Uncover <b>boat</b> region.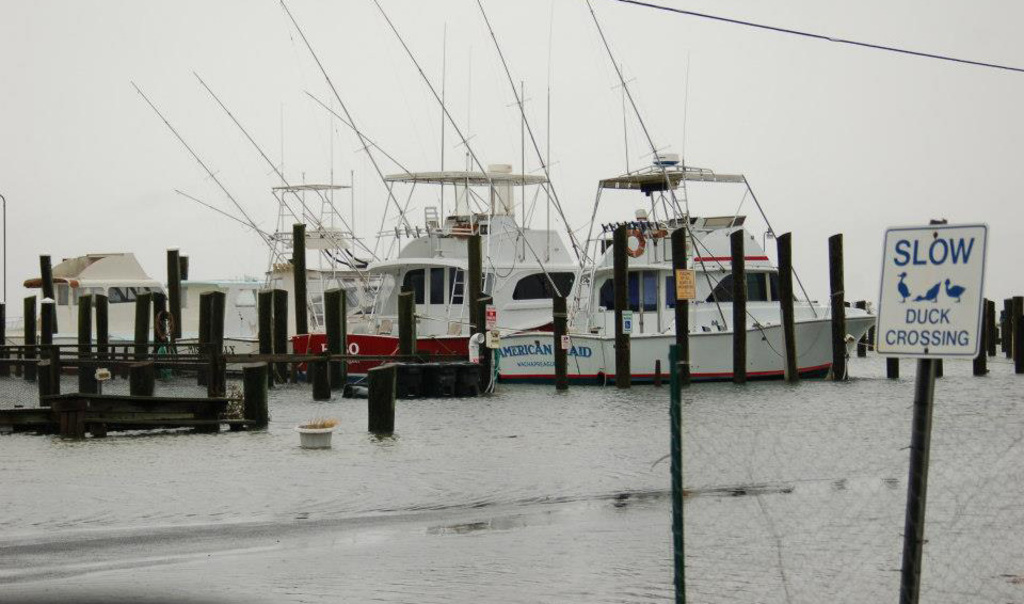
Uncovered: 496, 0, 876, 385.
